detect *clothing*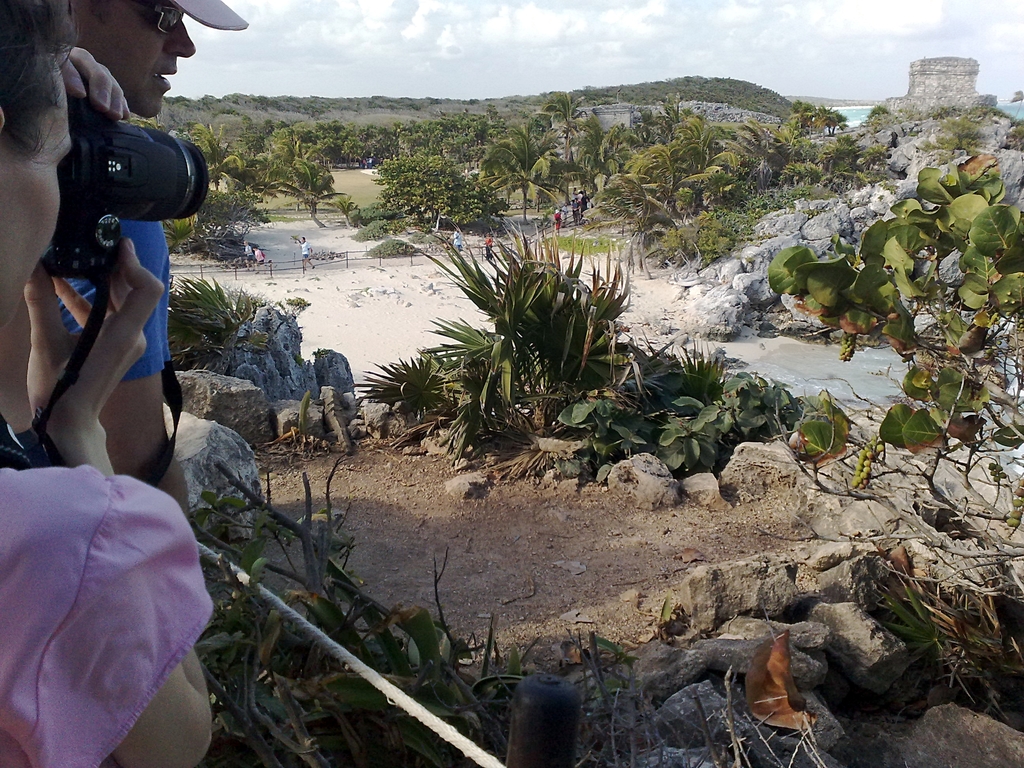
bbox=[483, 241, 492, 257]
